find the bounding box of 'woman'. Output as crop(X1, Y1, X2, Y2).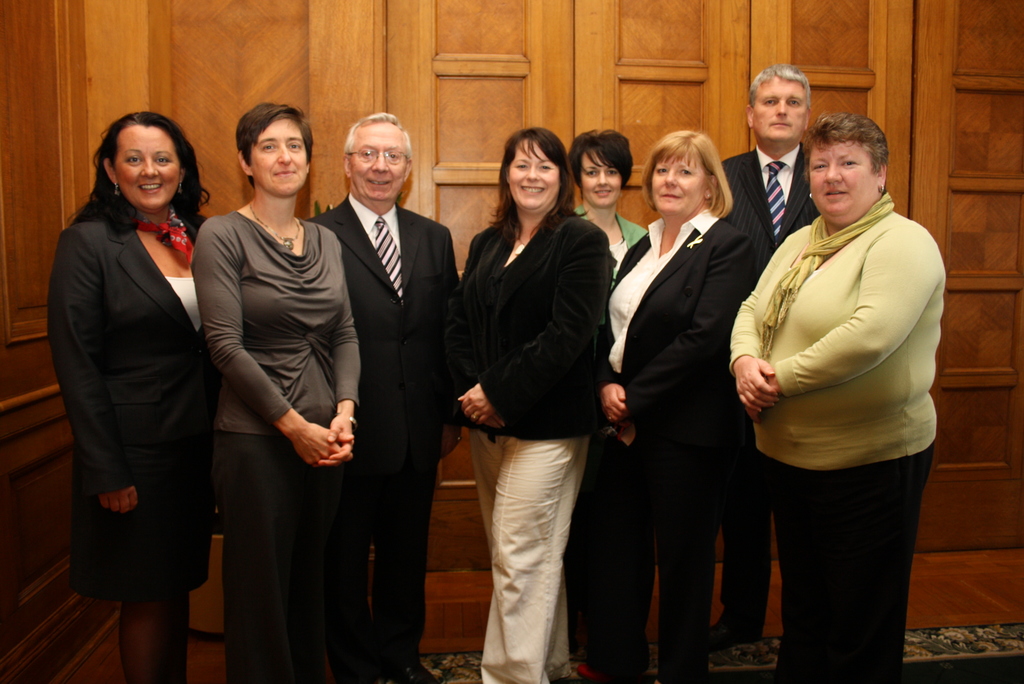
crop(45, 111, 214, 683).
